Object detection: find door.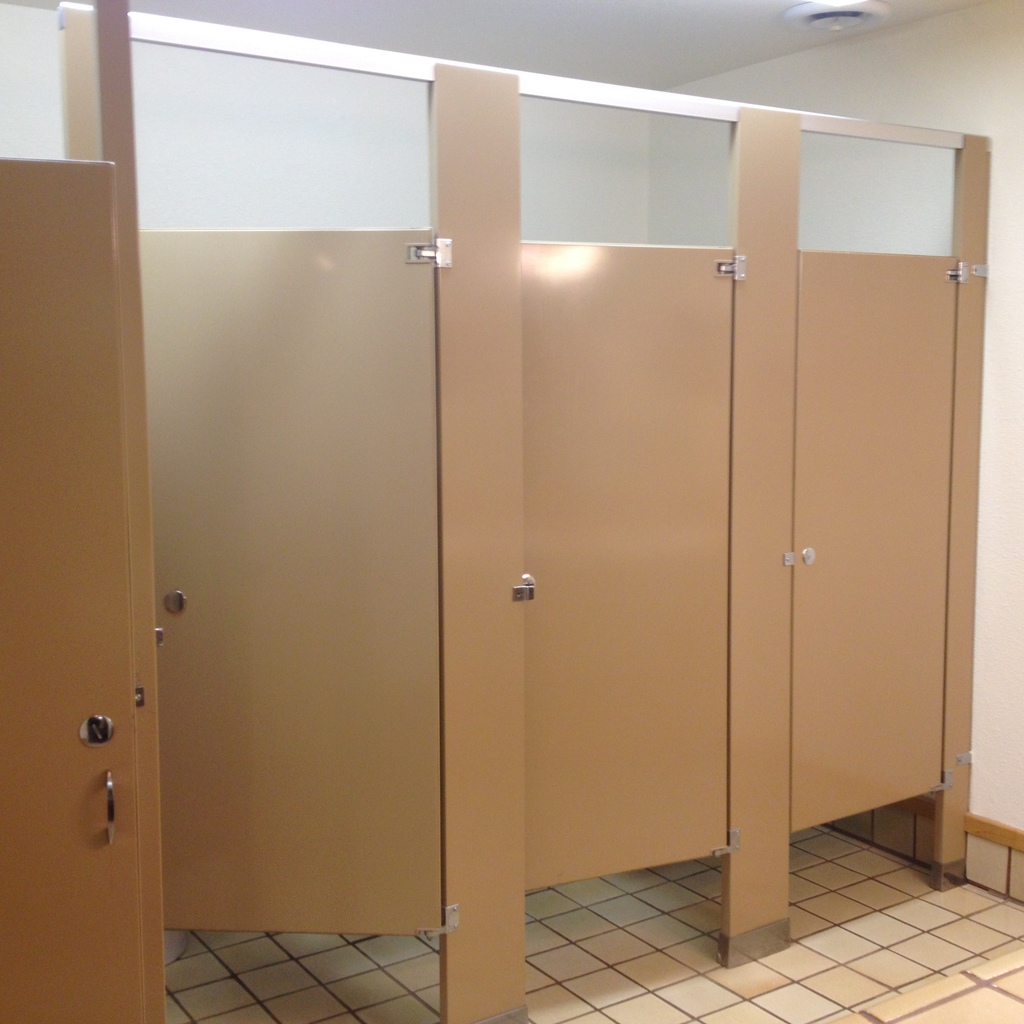
(143, 221, 440, 935).
